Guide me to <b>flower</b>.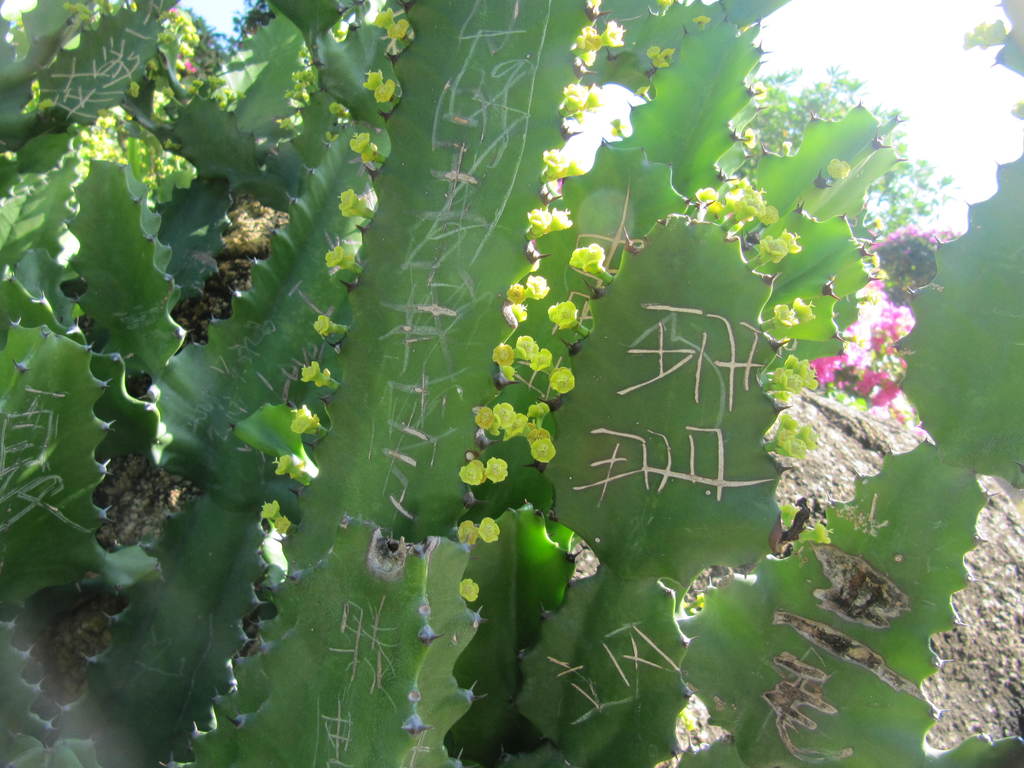
Guidance: x1=693, y1=15, x2=712, y2=21.
